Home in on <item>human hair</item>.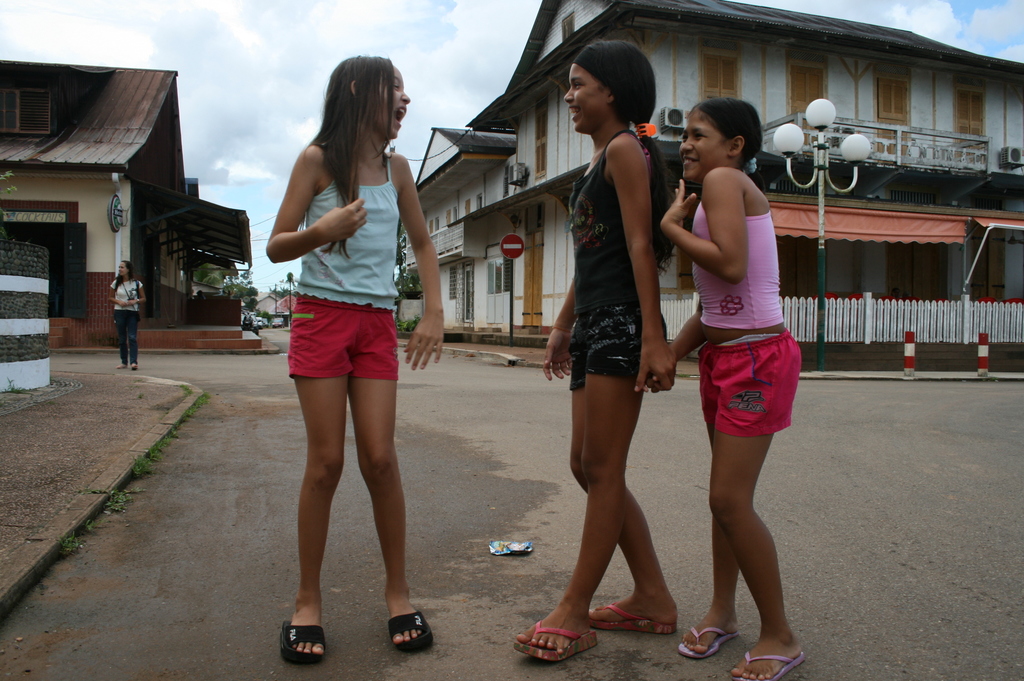
Homed in at rect(113, 261, 138, 292).
